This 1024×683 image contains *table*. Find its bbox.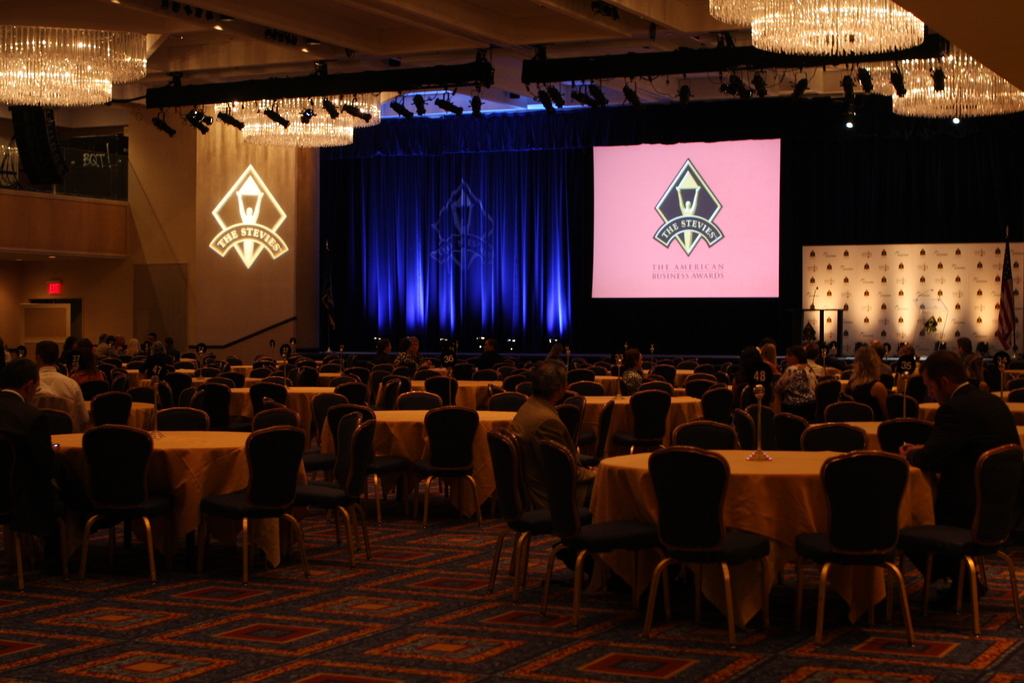
box=[276, 357, 321, 367].
